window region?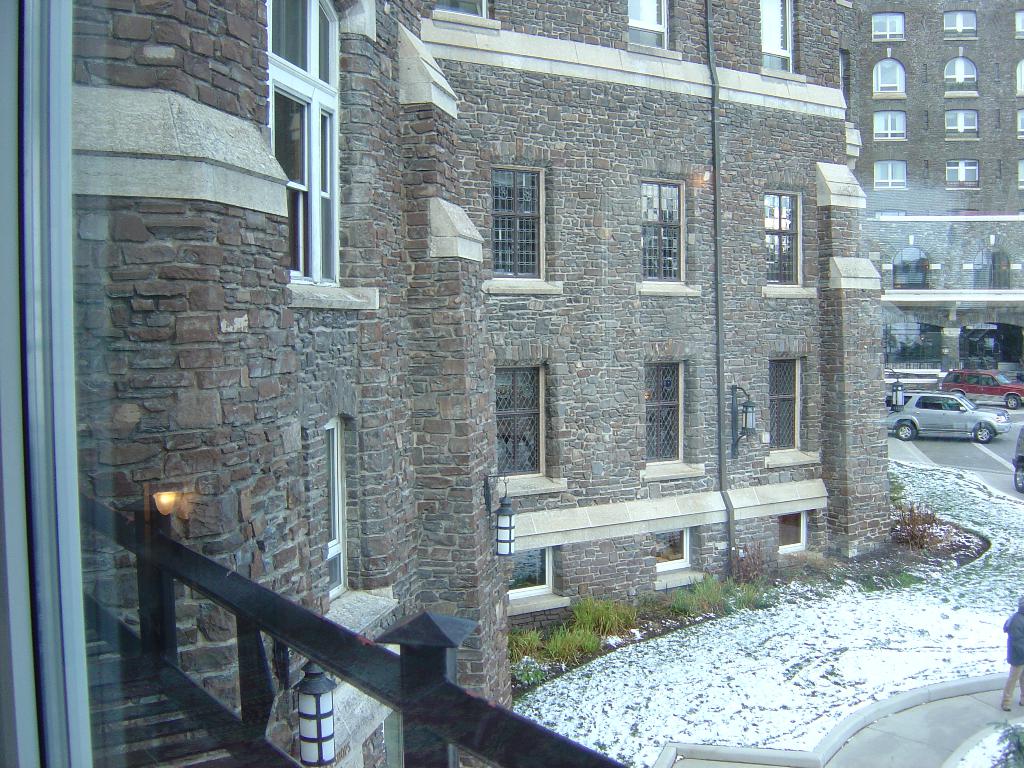
bbox=(870, 108, 908, 142)
